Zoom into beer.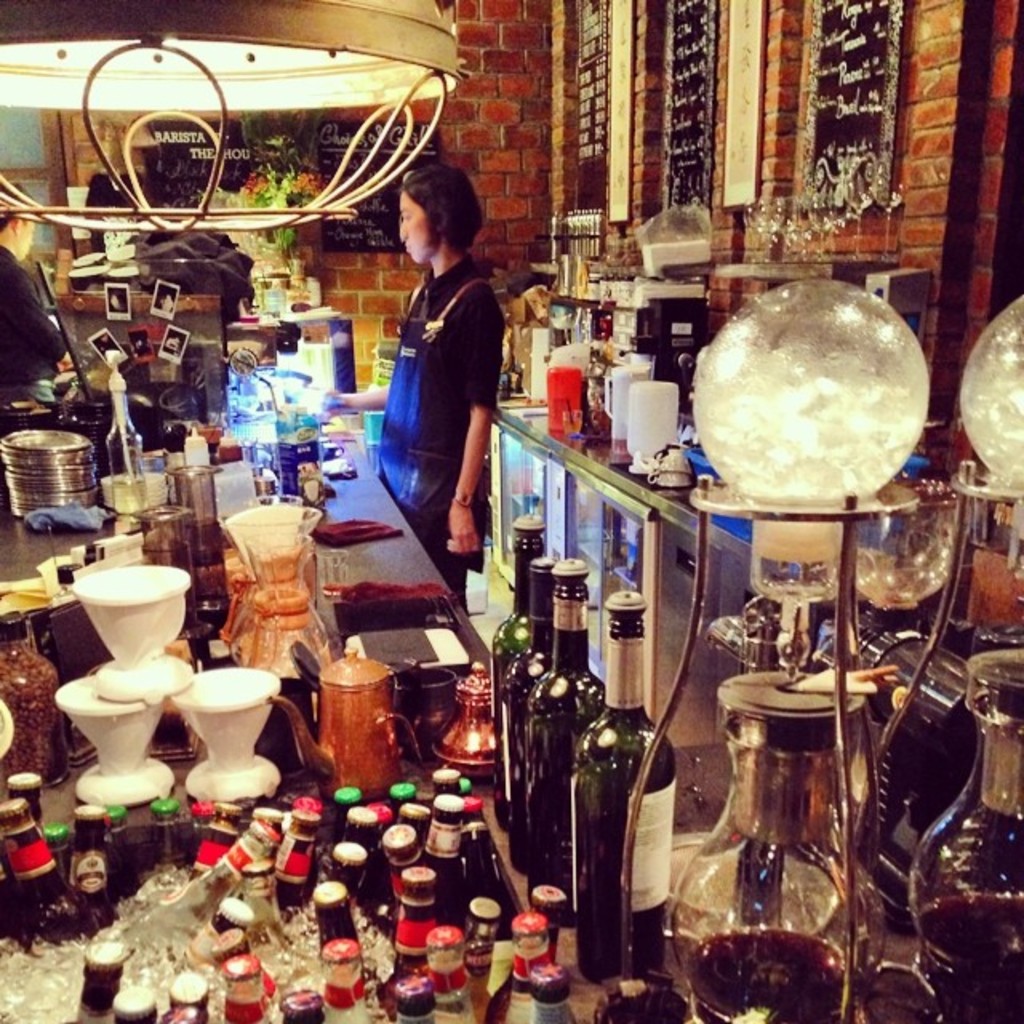
Zoom target: BBox(467, 507, 587, 837).
